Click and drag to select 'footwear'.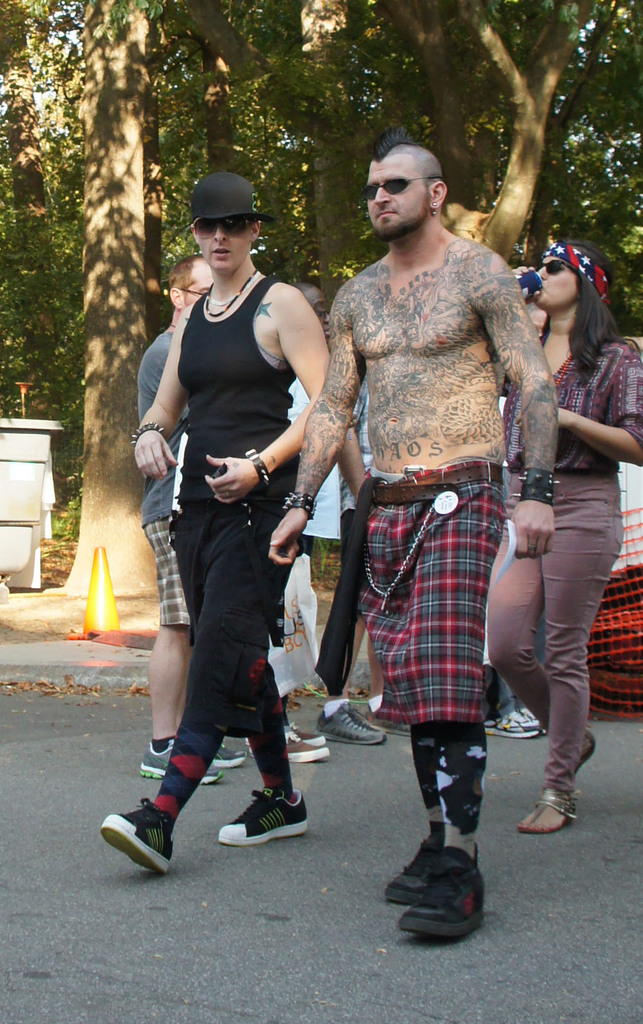
Selection: x1=572, y1=729, x2=597, y2=780.
